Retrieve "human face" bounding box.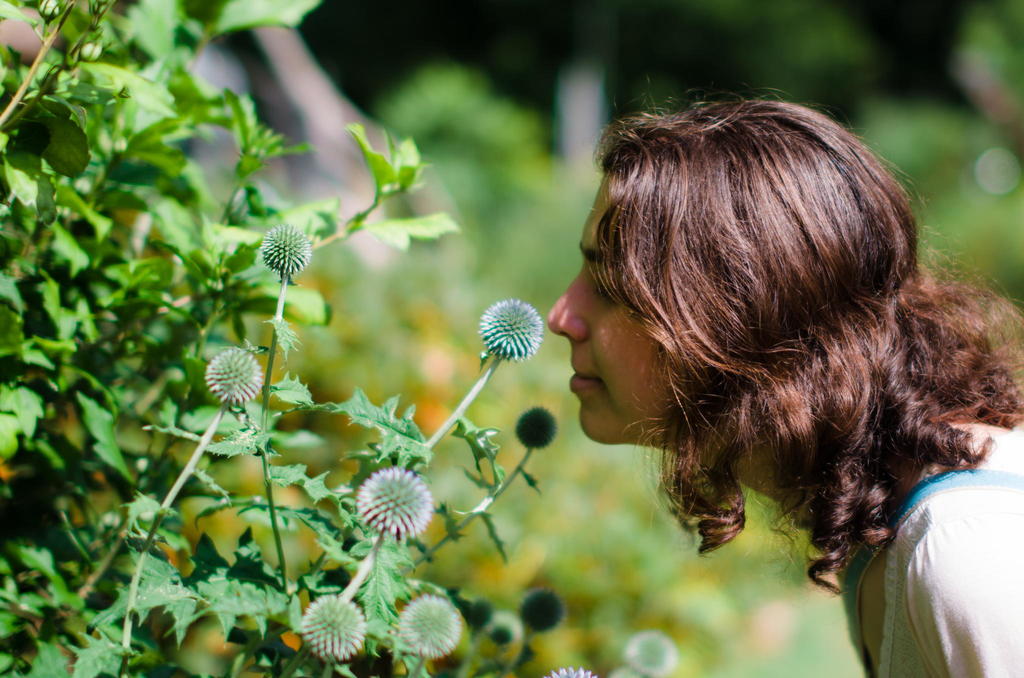
Bounding box: (left=545, top=181, right=671, bottom=444).
